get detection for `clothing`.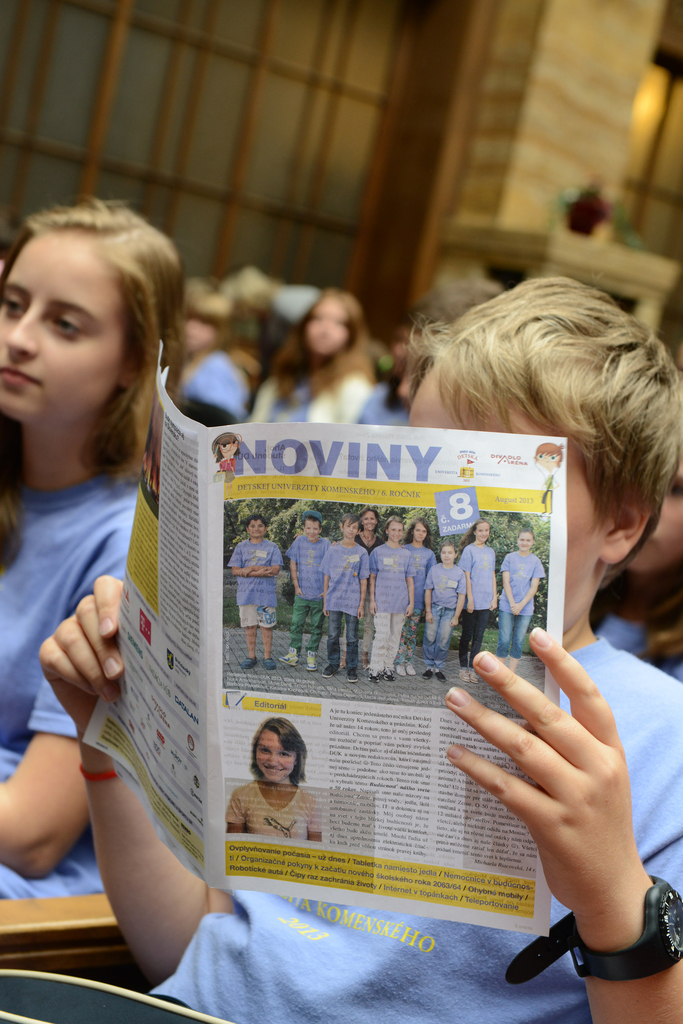
Detection: region(423, 566, 467, 669).
